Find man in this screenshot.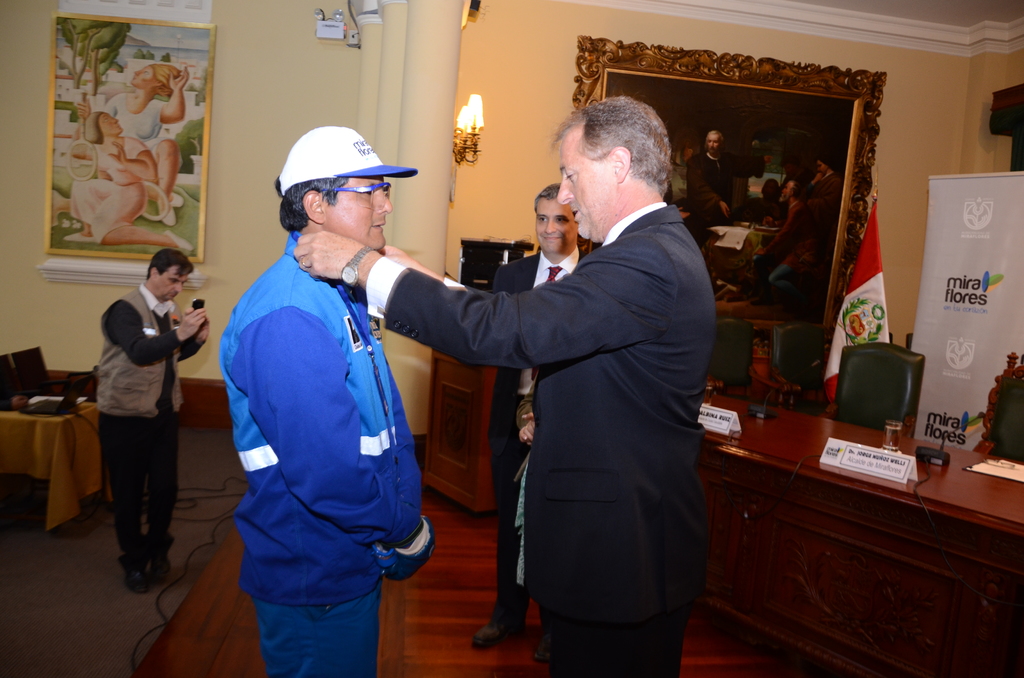
The bounding box for man is [683,129,774,254].
